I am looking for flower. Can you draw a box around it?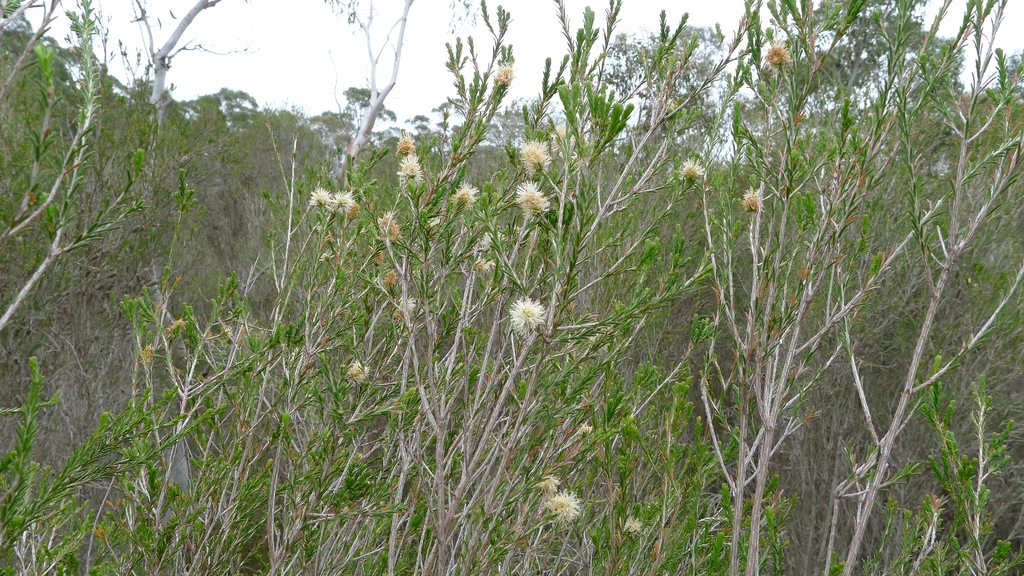
Sure, the bounding box is box=[678, 156, 705, 177].
